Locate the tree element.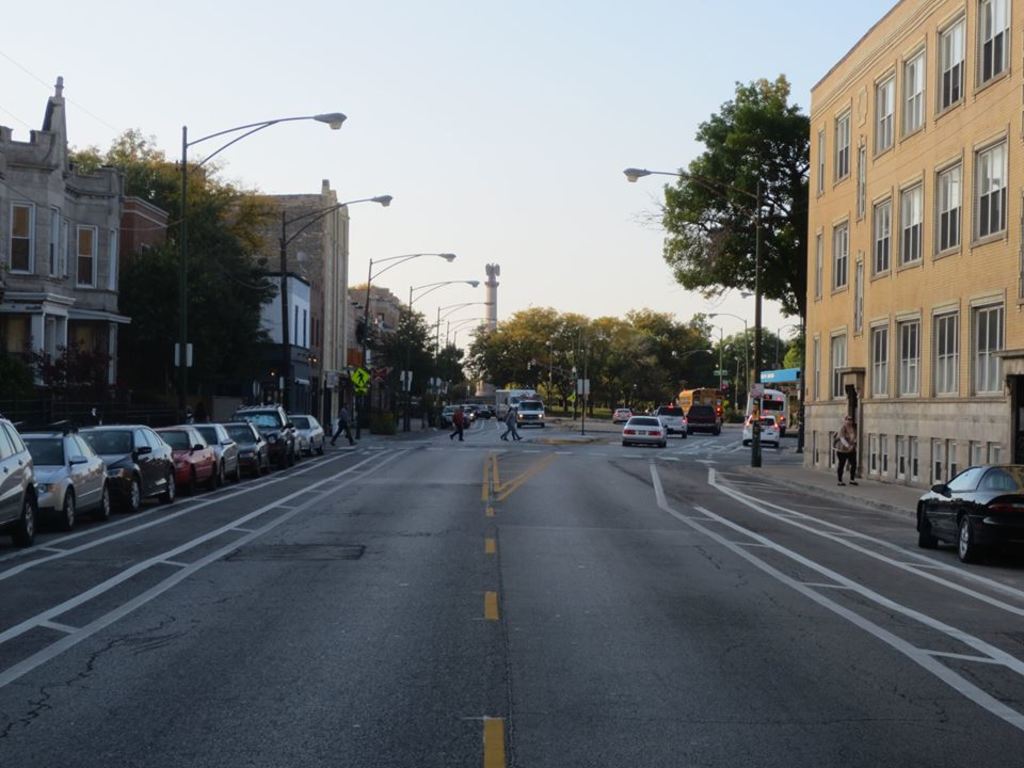
Element bbox: (725, 330, 798, 395).
